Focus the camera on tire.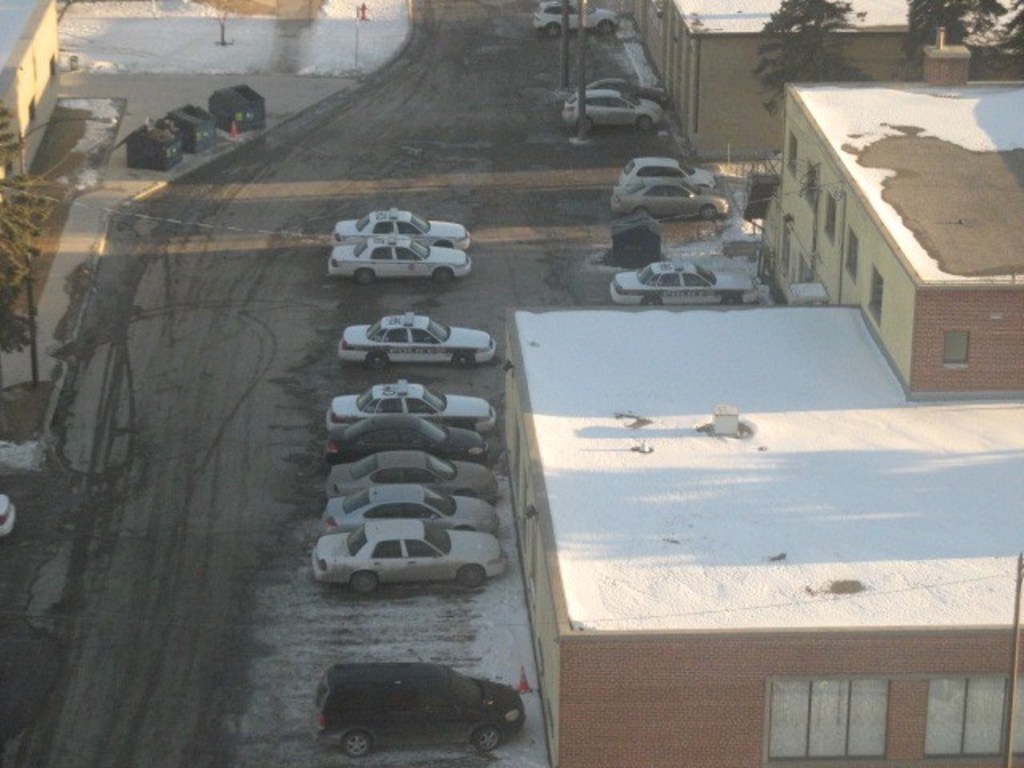
Focus region: box(366, 354, 389, 368).
